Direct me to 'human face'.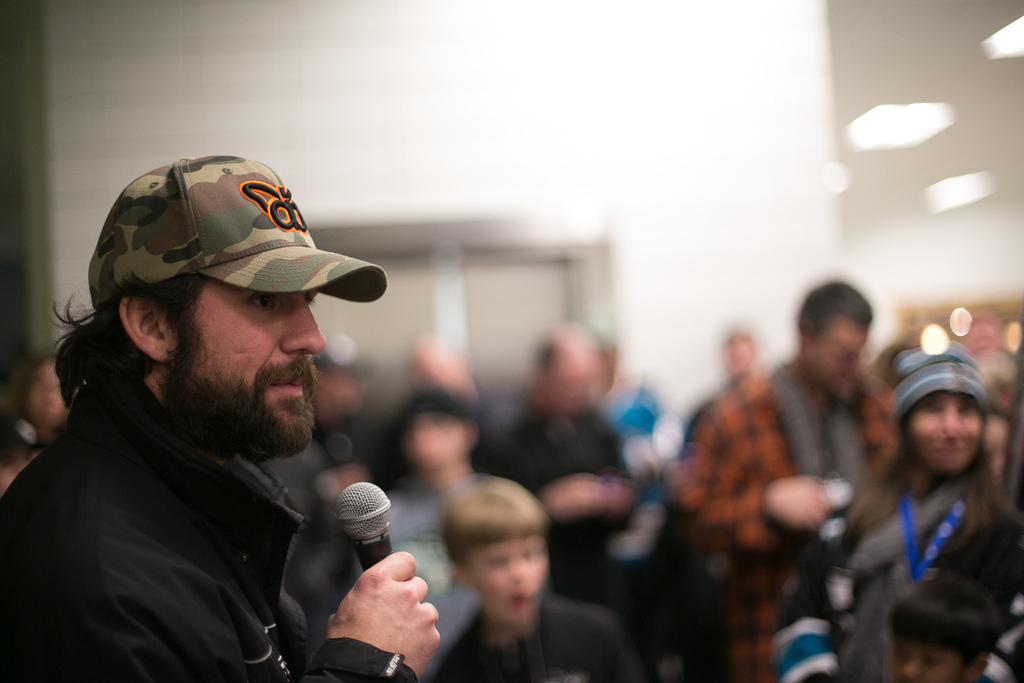
Direction: {"x1": 179, "y1": 275, "x2": 328, "y2": 445}.
